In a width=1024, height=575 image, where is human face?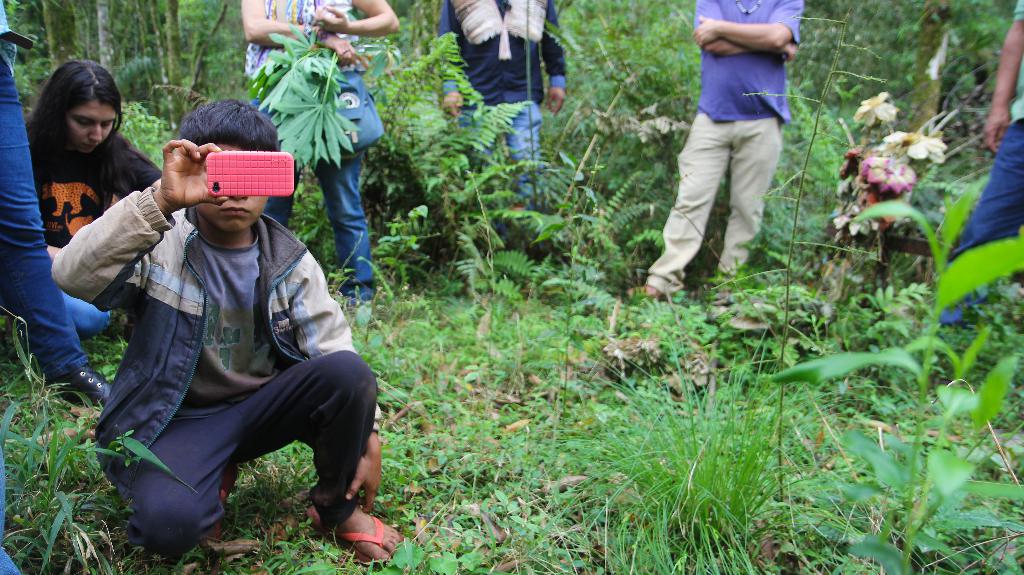
(198,140,267,228).
